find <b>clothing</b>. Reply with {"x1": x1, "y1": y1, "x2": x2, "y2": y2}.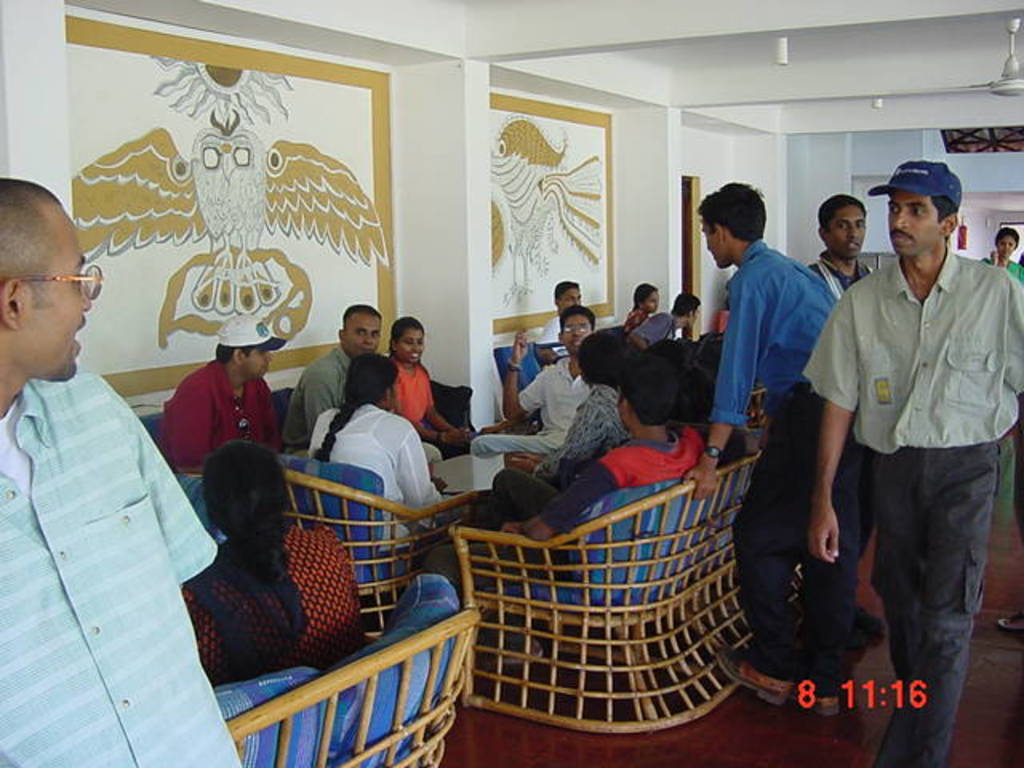
{"x1": 466, "y1": 430, "x2": 538, "y2": 456}.
